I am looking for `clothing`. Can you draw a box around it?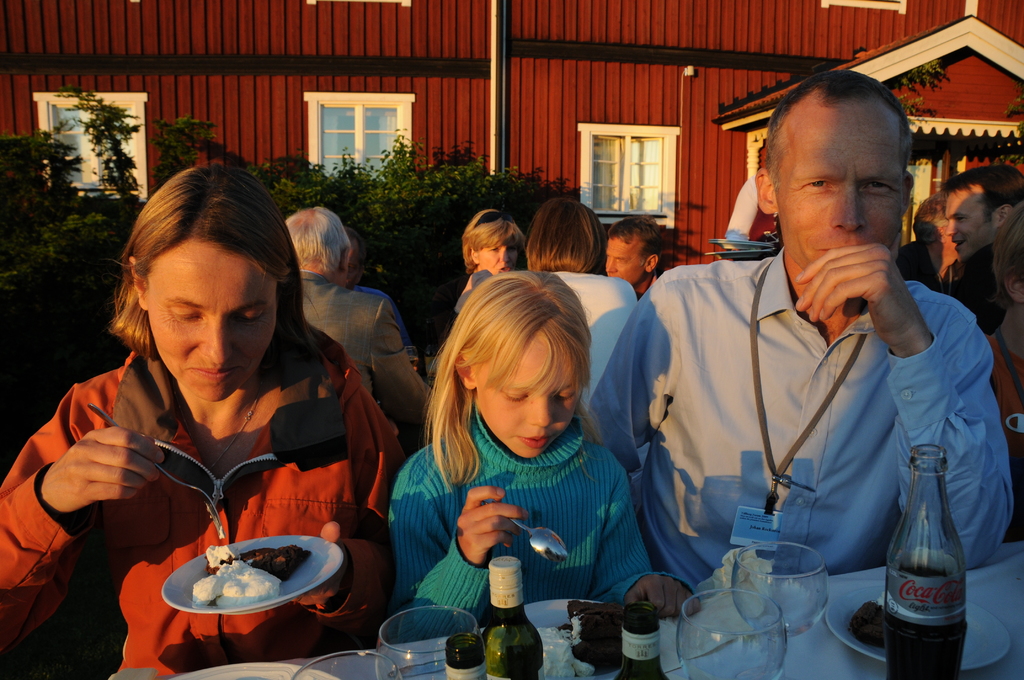
Sure, the bounding box is locate(545, 268, 636, 401).
